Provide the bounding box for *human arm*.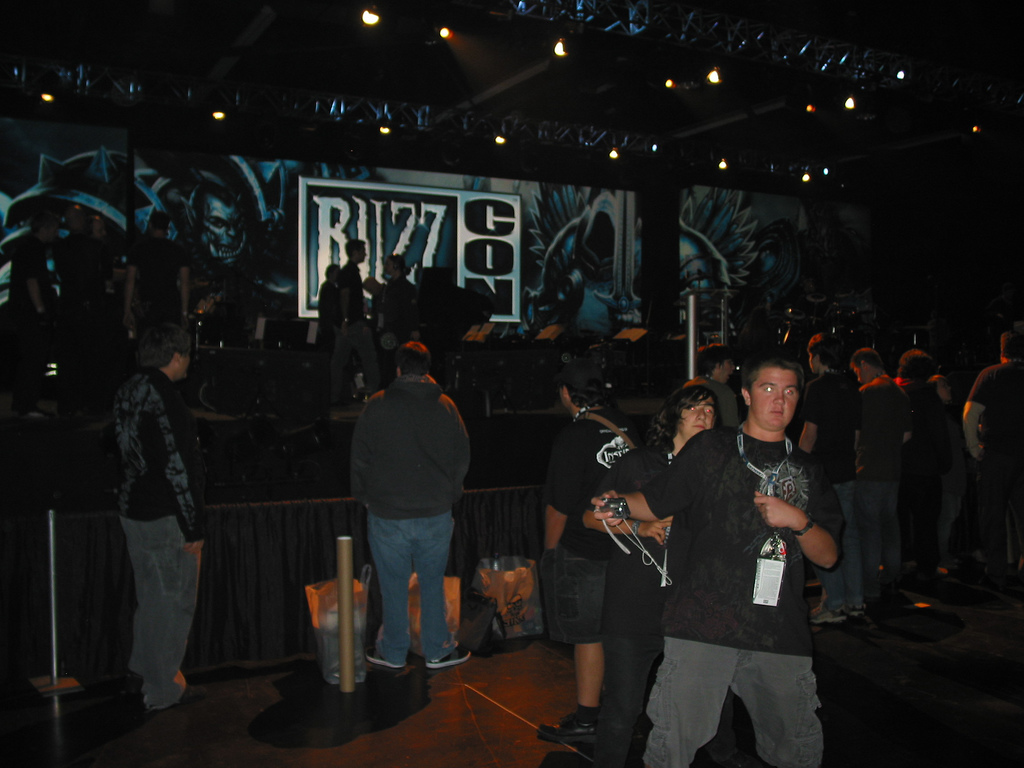
box=[125, 254, 136, 341].
